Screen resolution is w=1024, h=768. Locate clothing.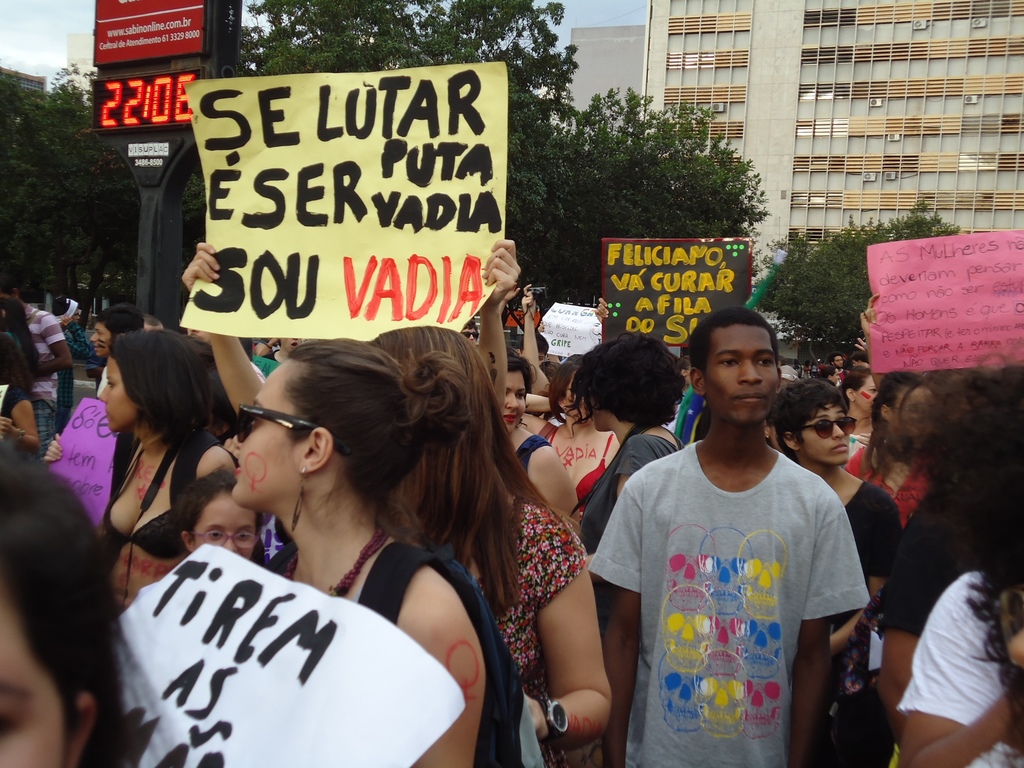
[x1=28, y1=302, x2=63, y2=454].
